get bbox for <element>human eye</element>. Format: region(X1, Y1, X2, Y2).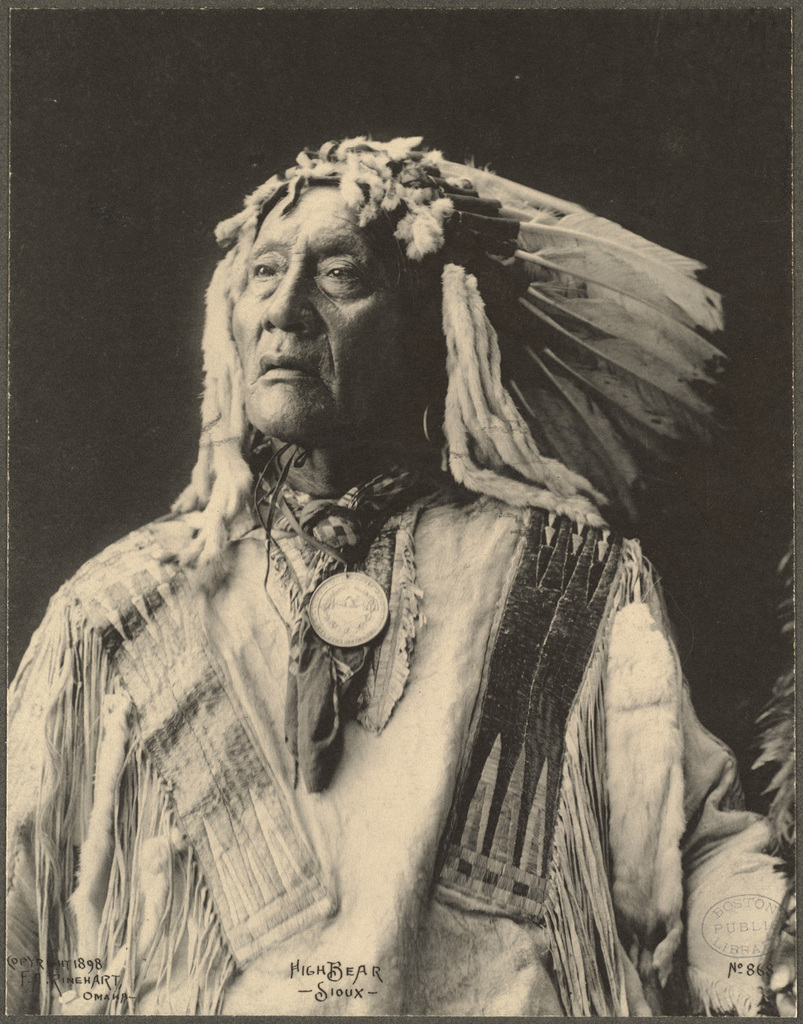
region(315, 259, 363, 289).
